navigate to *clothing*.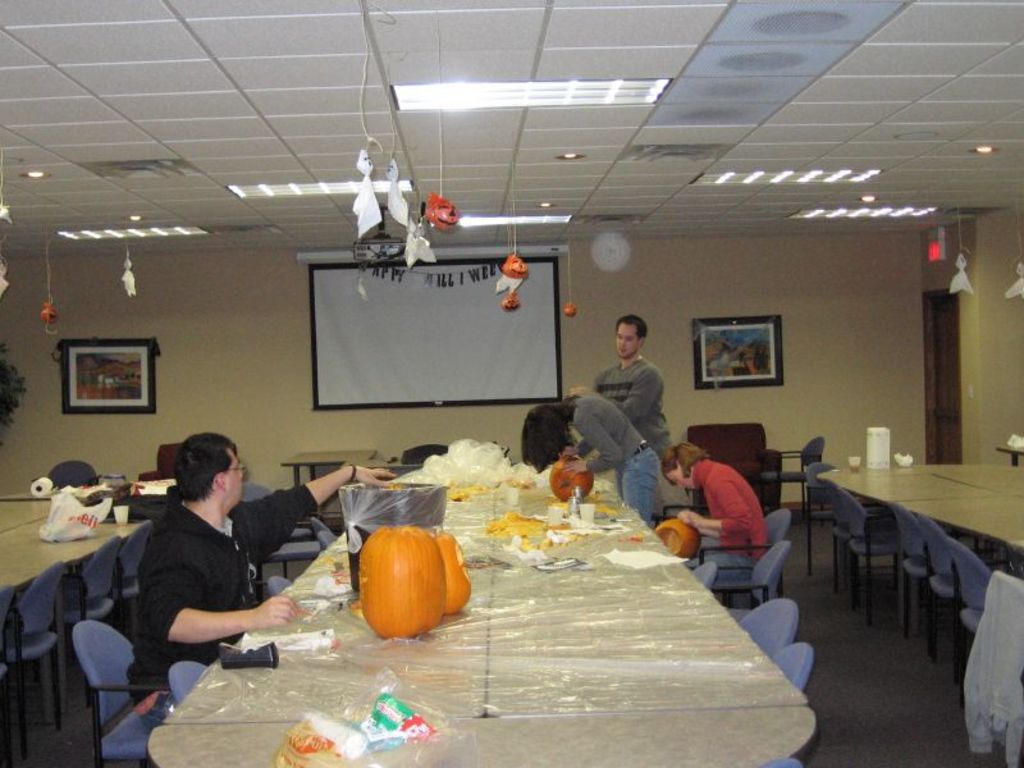
Navigation target: (685, 451, 777, 581).
